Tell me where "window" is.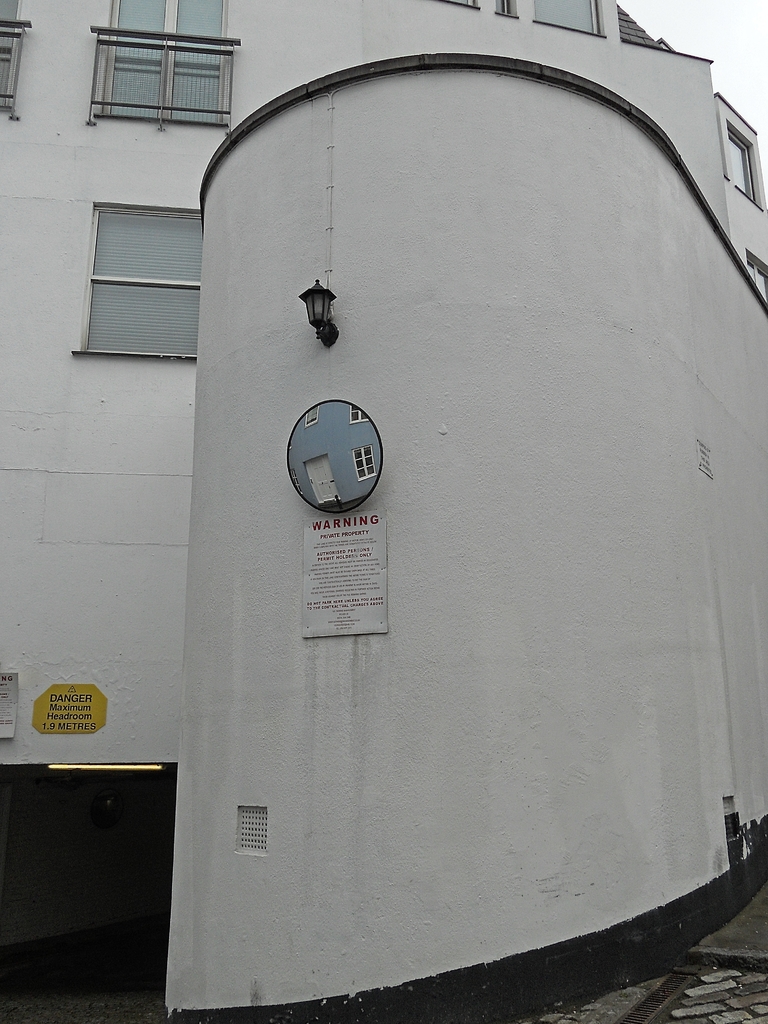
"window" is at rect(79, 167, 204, 348).
